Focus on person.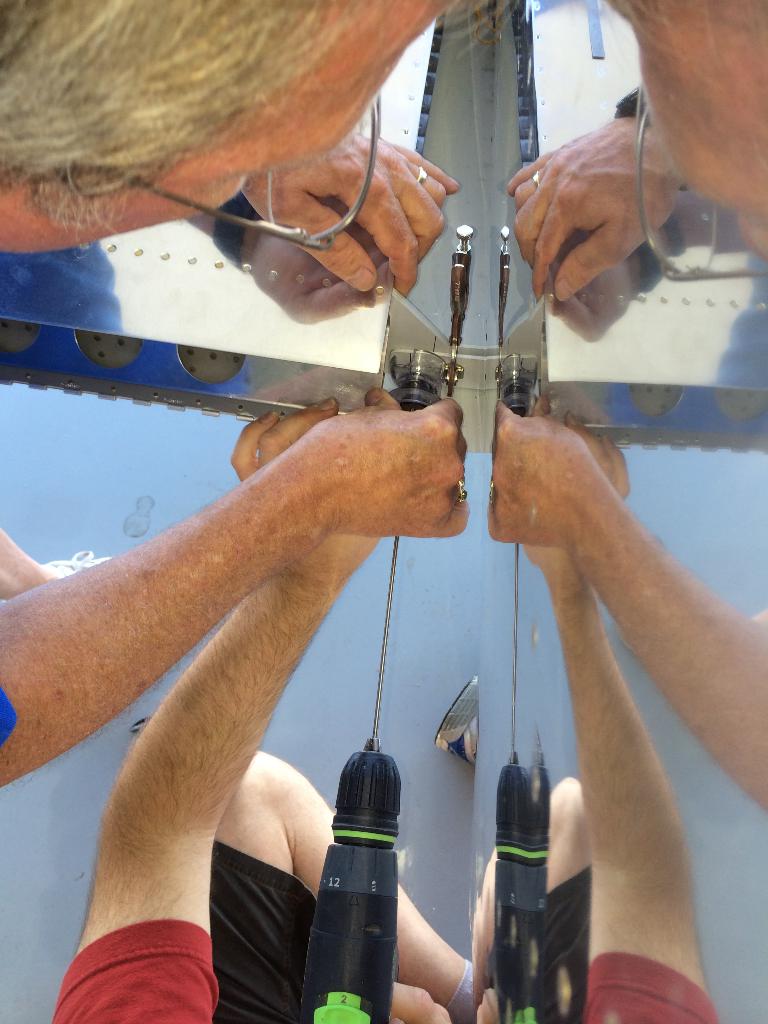
Focused at [x1=506, y1=0, x2=767, y2=254].
